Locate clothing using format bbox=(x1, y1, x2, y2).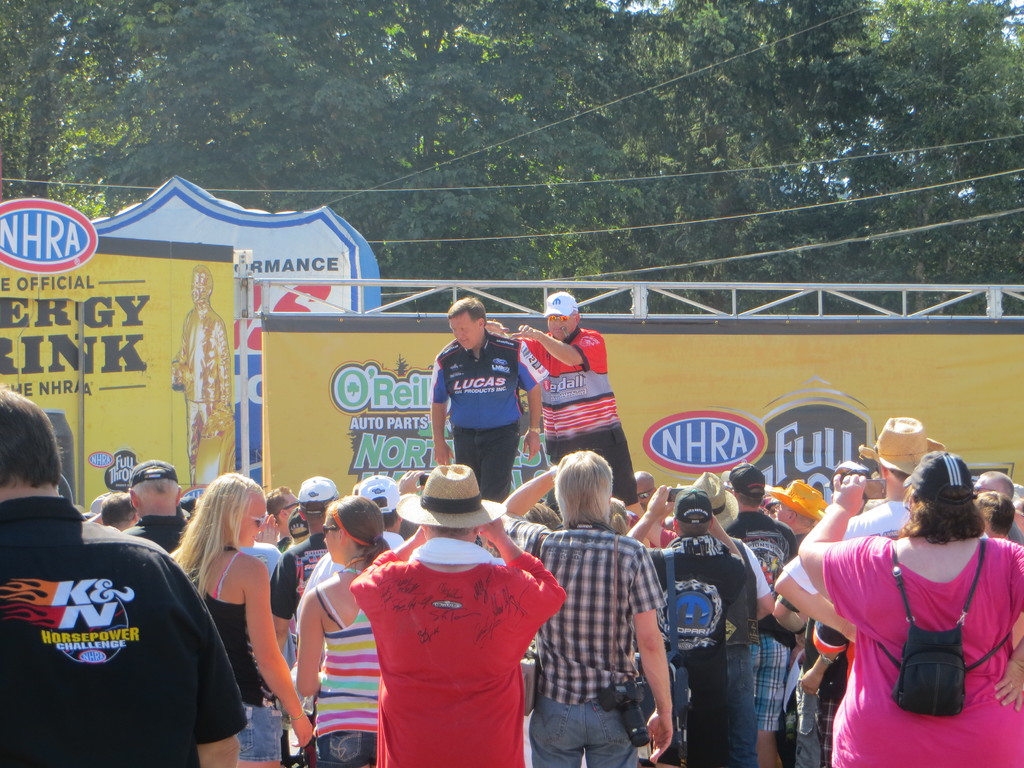
bbox=(765, 506, 906, 636).
